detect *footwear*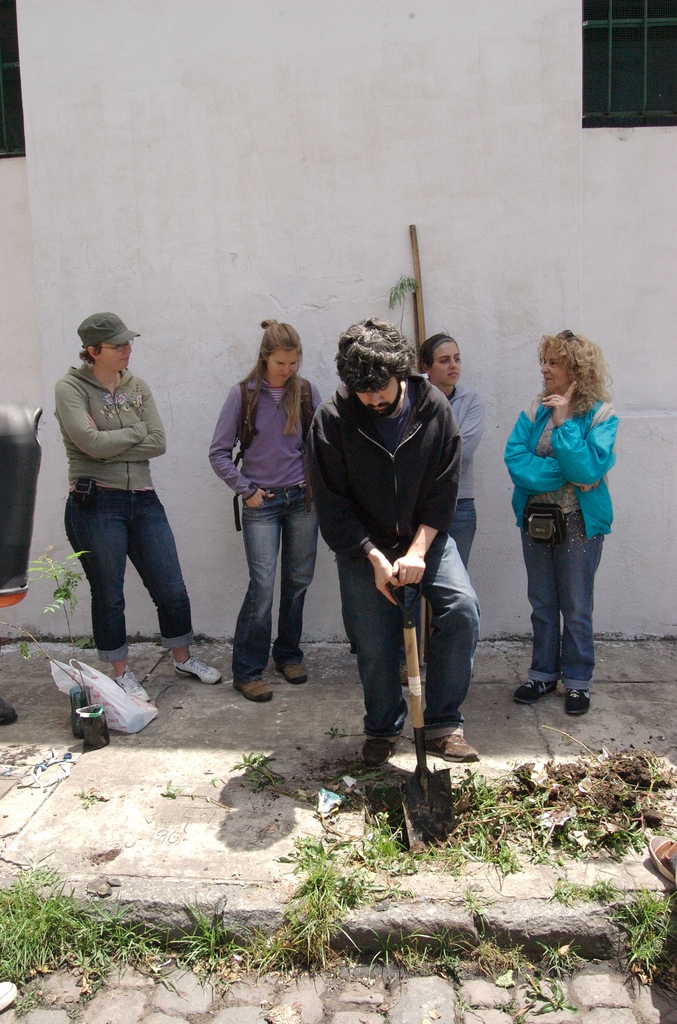
511, 679, 559, 705
